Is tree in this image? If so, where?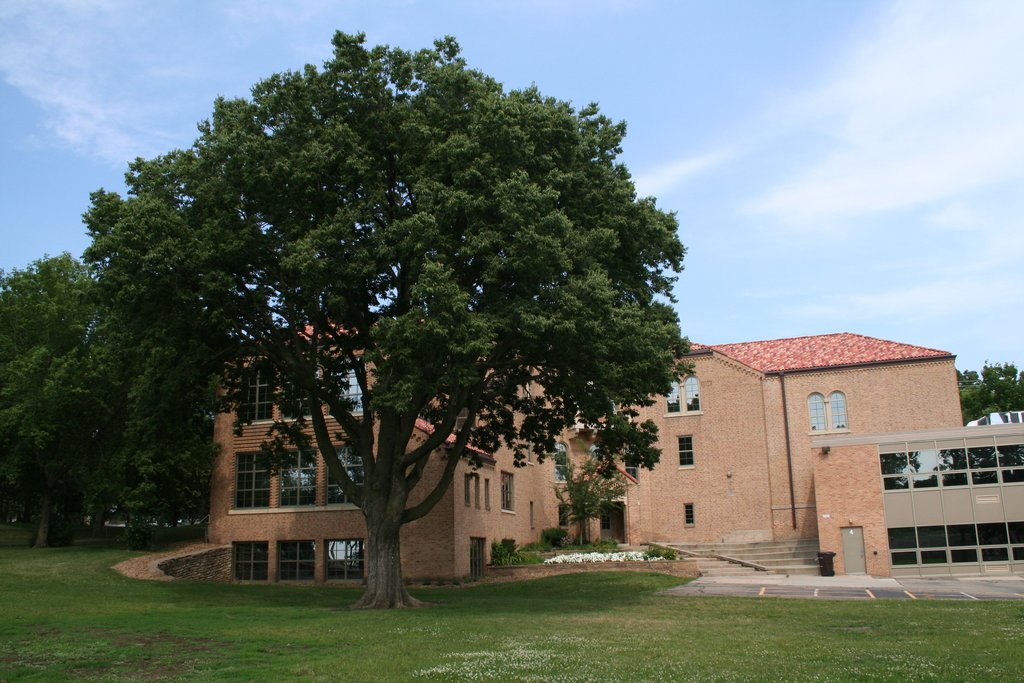
Yes, at {"x1": 68, "y1": 24, "x2": 749, "y2": 589}.
